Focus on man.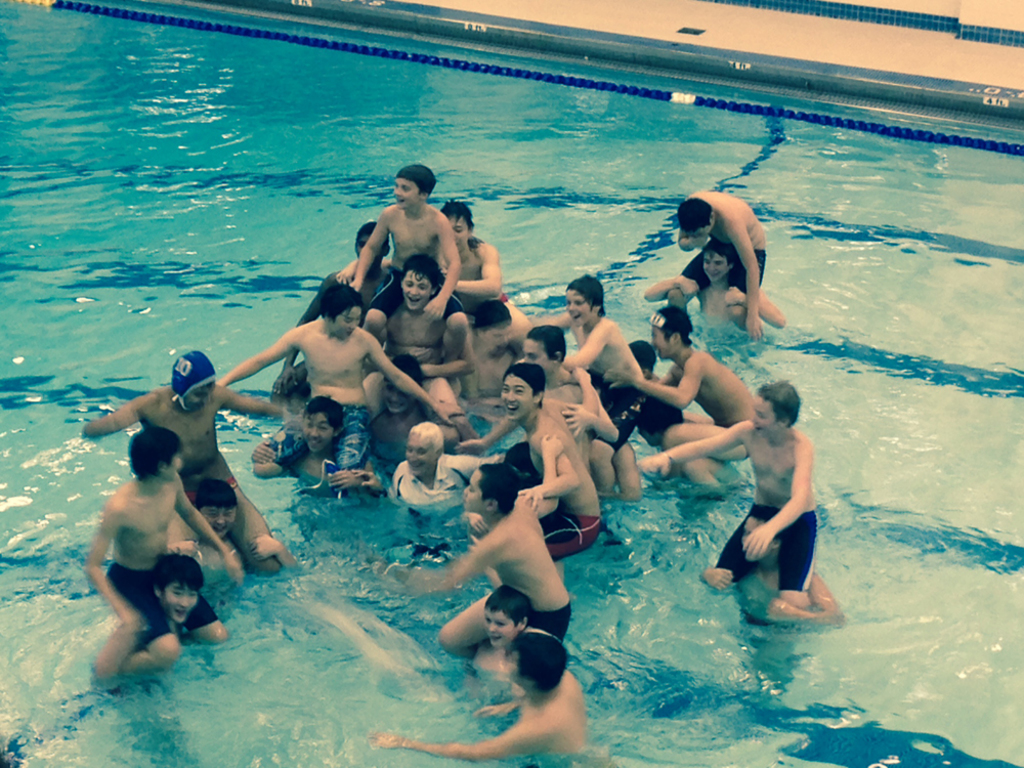
Focused at l=79, t=346, r=308, b=594.
